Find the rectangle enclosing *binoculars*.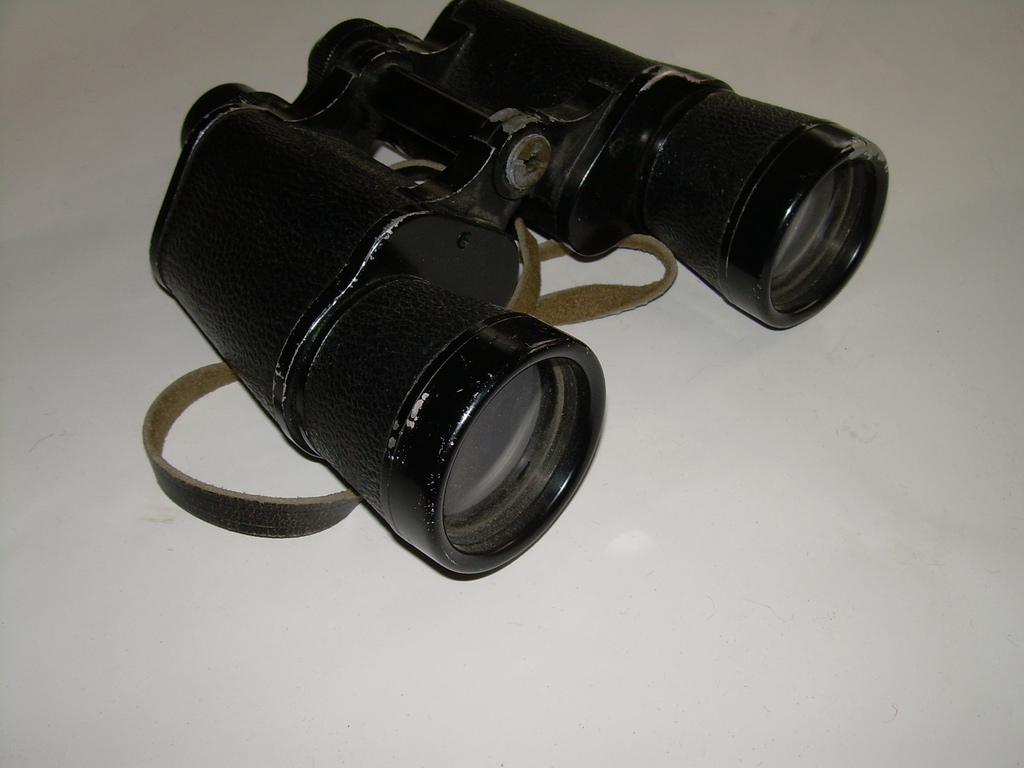
<box>146,0,895,573</box>.
